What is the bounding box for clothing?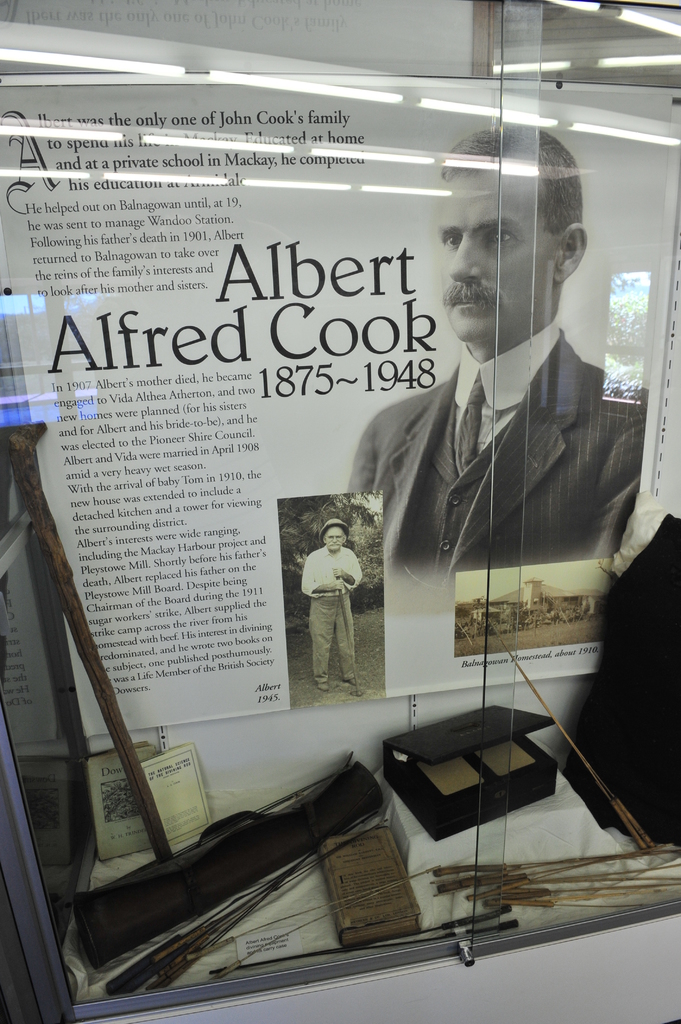
Rect(346, 314, 648, 612).
